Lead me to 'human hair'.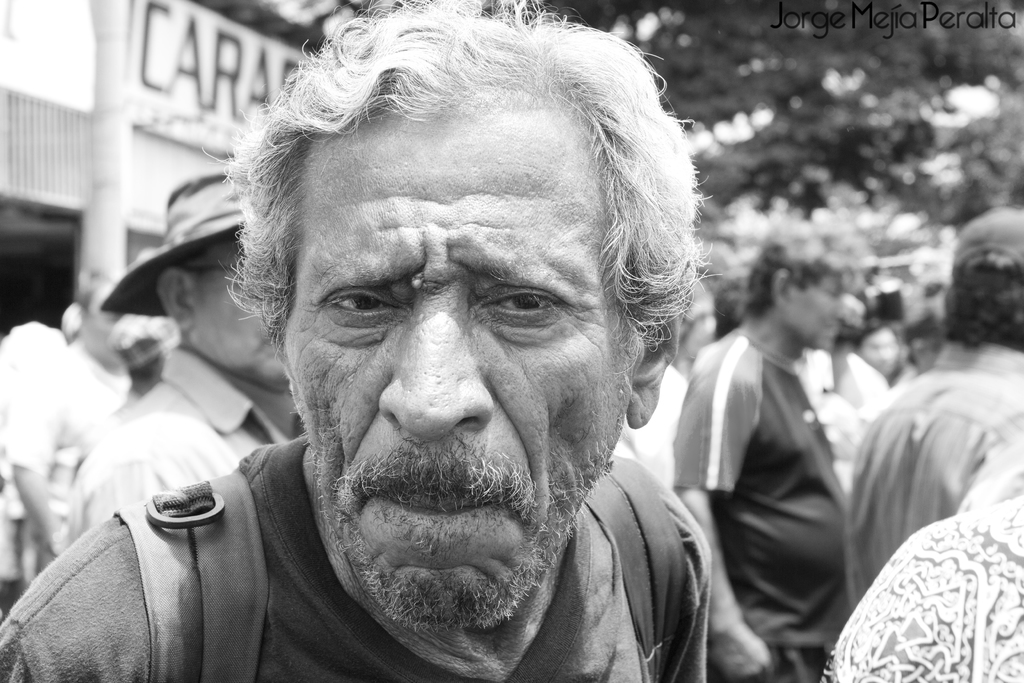
Lead to bbox(225, 0, 715, 359).
